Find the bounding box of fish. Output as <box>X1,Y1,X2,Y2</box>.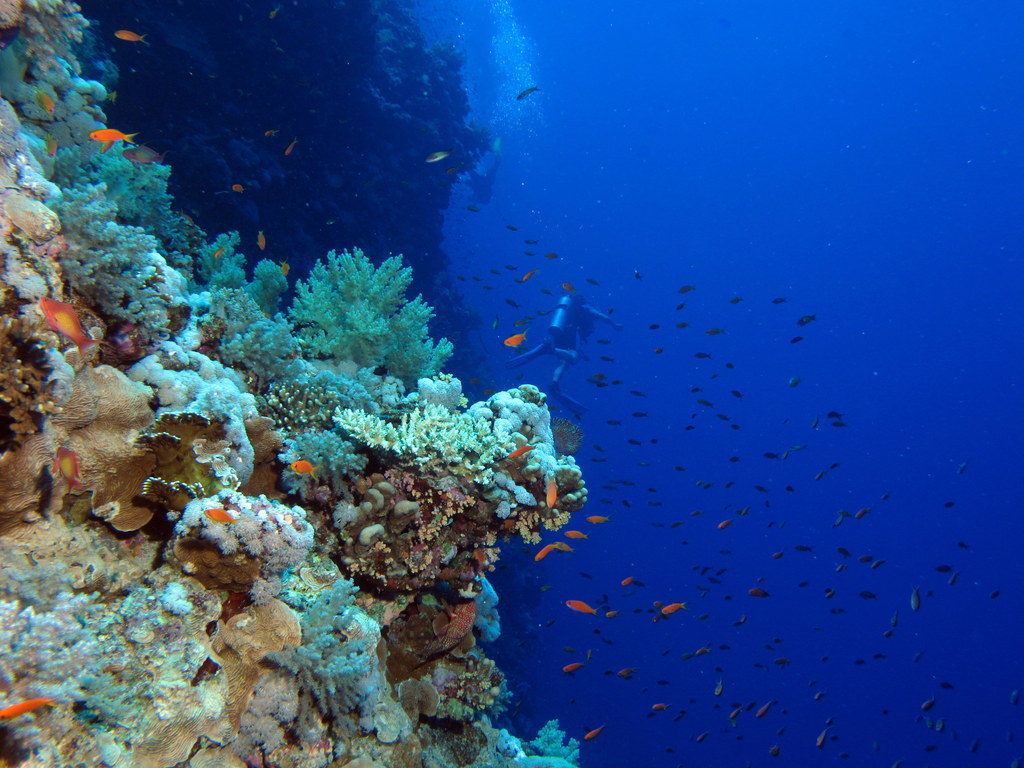
<box>534,582,549,591</box>.
